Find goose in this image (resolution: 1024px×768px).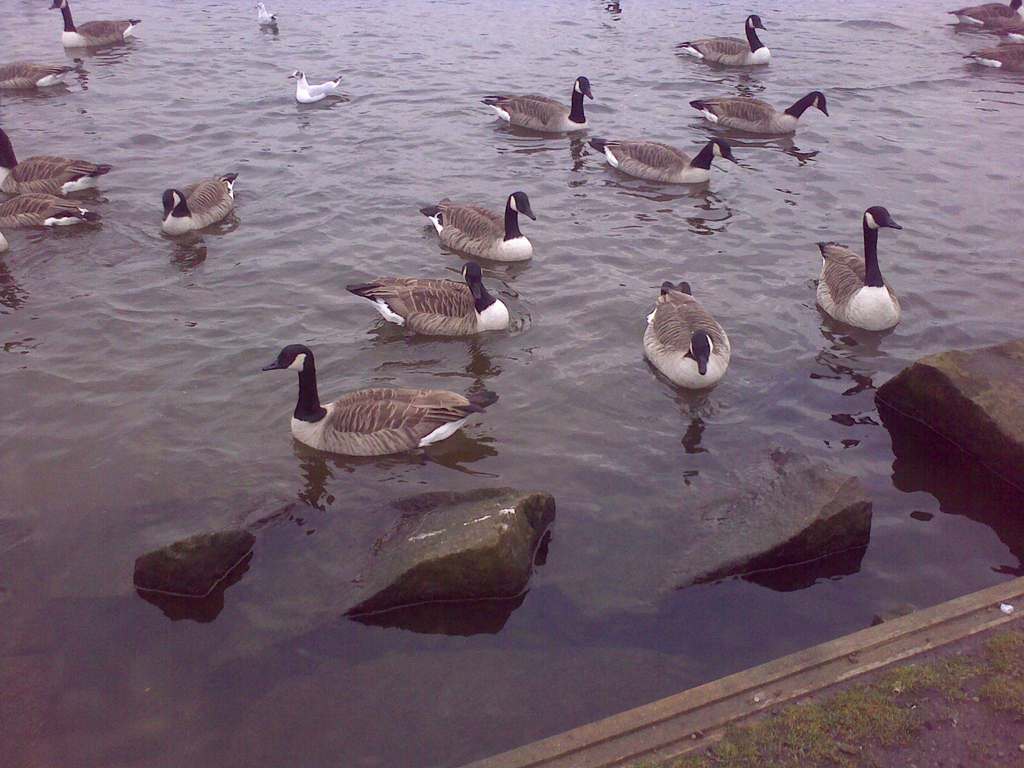
crop(49, 0, 144, 49).
